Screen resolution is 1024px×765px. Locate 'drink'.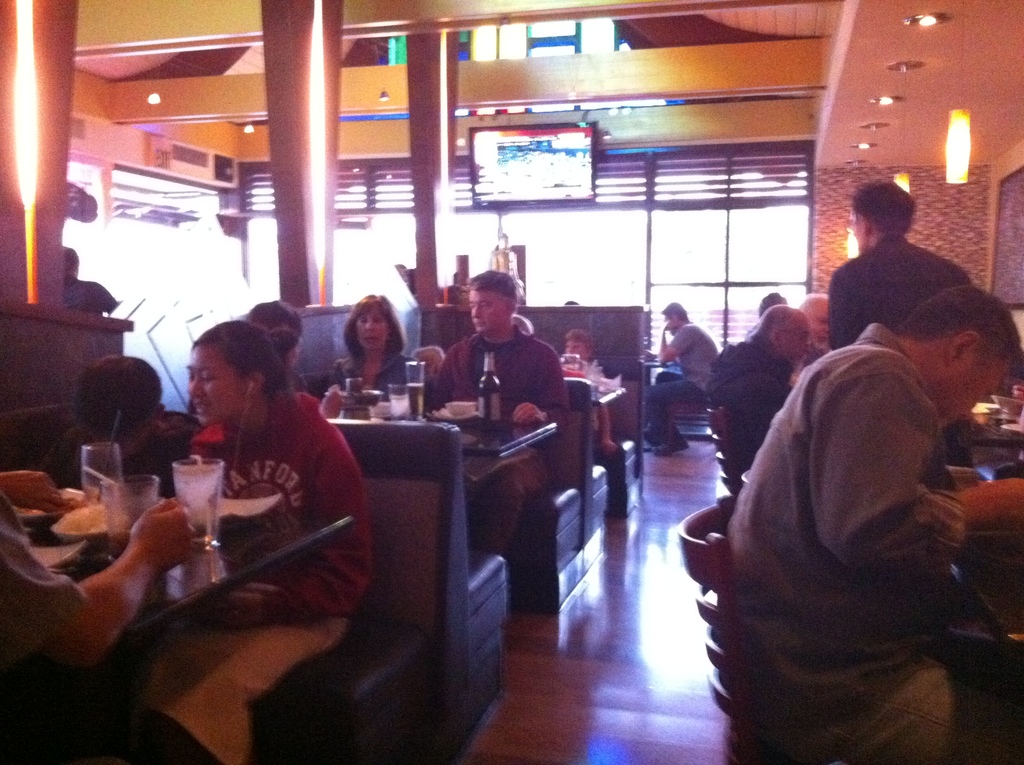
box(408, 381, 424, 415).
